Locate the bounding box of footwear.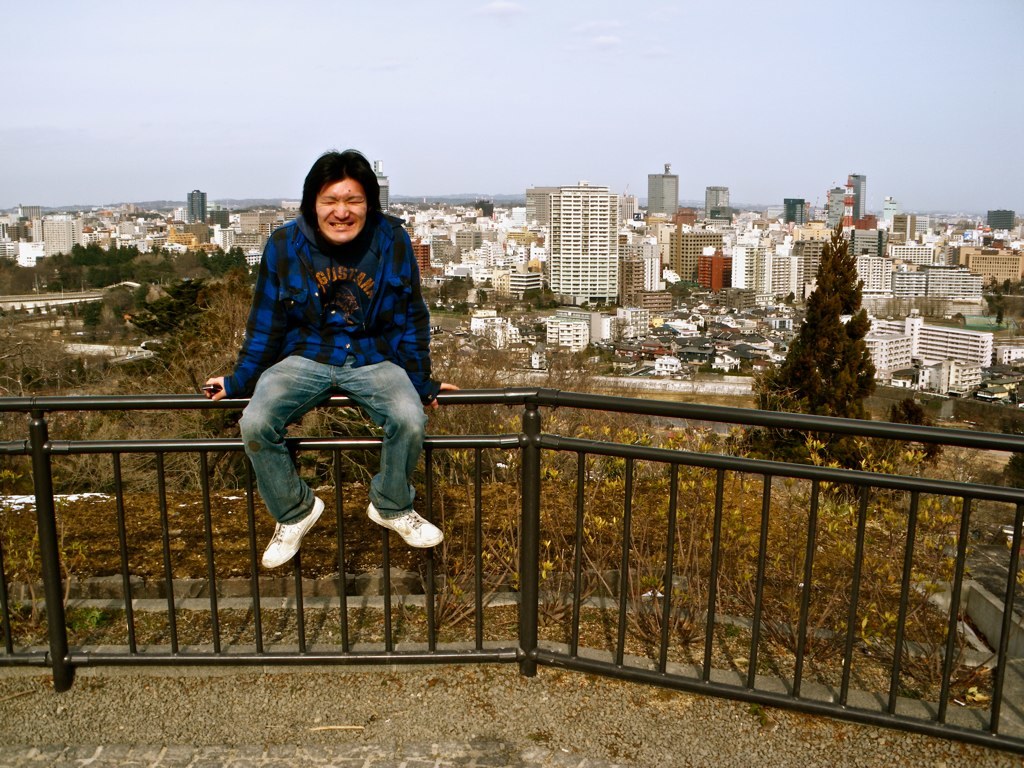
Bounding box: pyautogui.locateOnScreen(261, 495, 326, 568).
